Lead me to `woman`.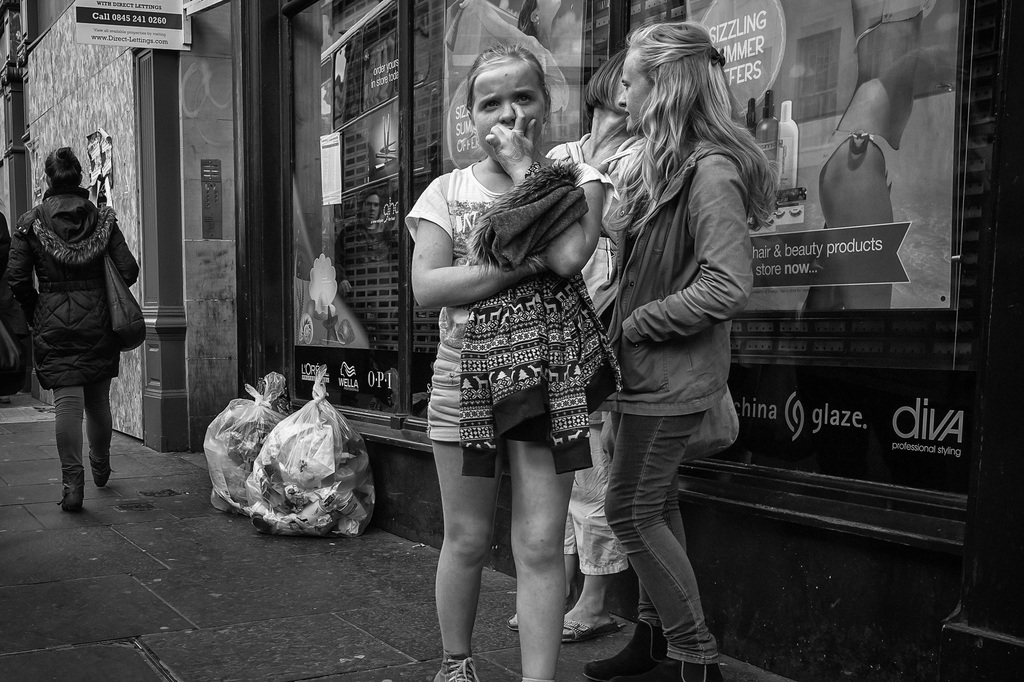
Lead to box(6, 147, 144, 514).
